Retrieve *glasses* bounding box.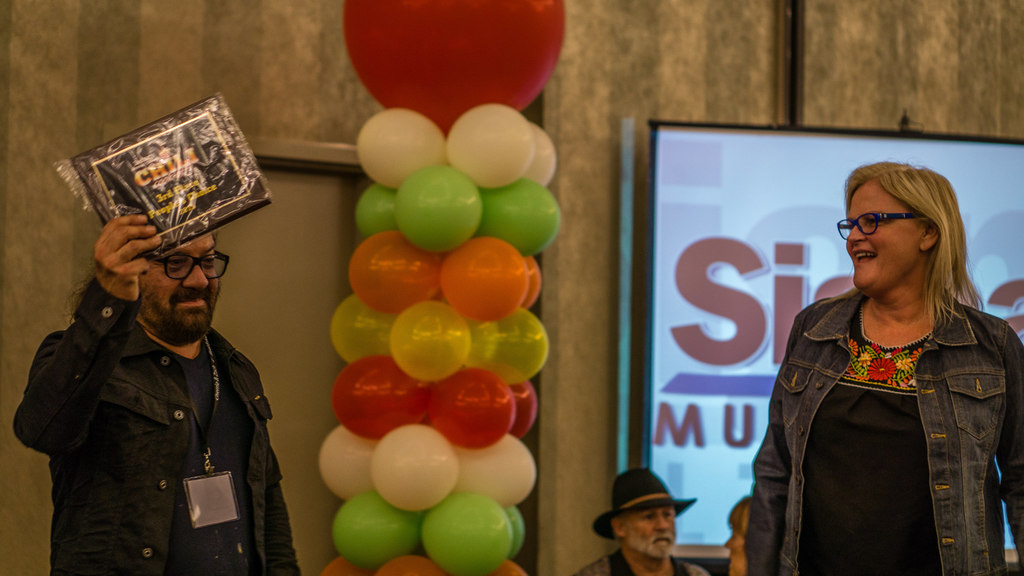
Bounding box: 145:250:230:285.
